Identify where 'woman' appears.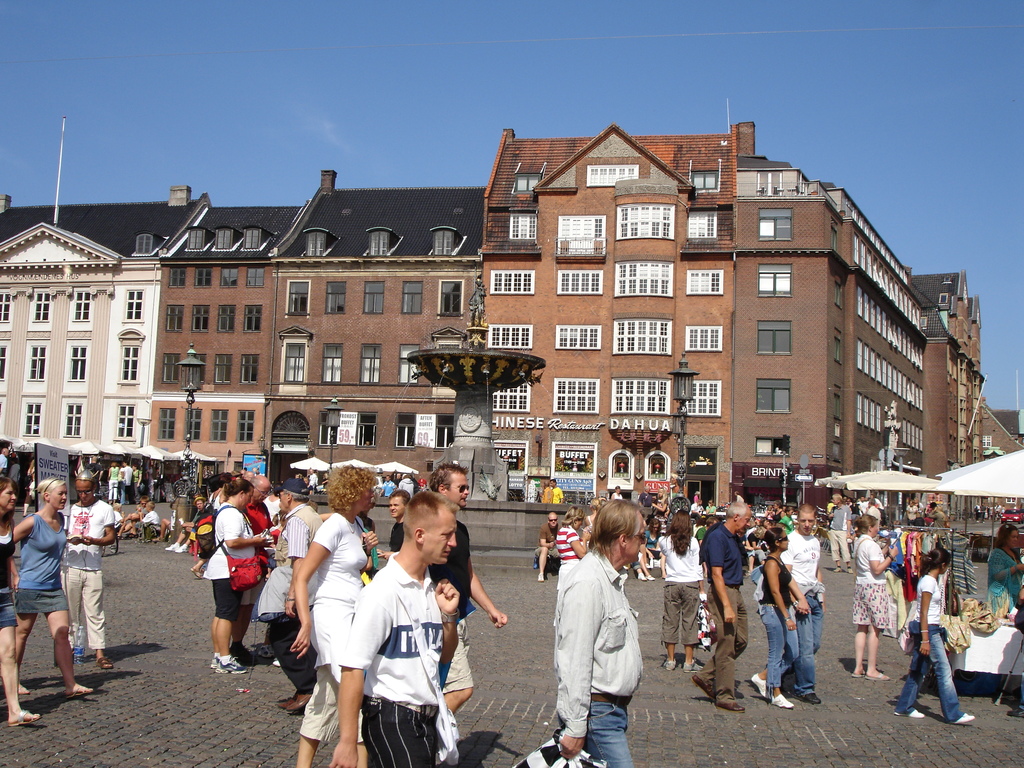
Appears at [left=0, top=477, right=42, bottom=727].
